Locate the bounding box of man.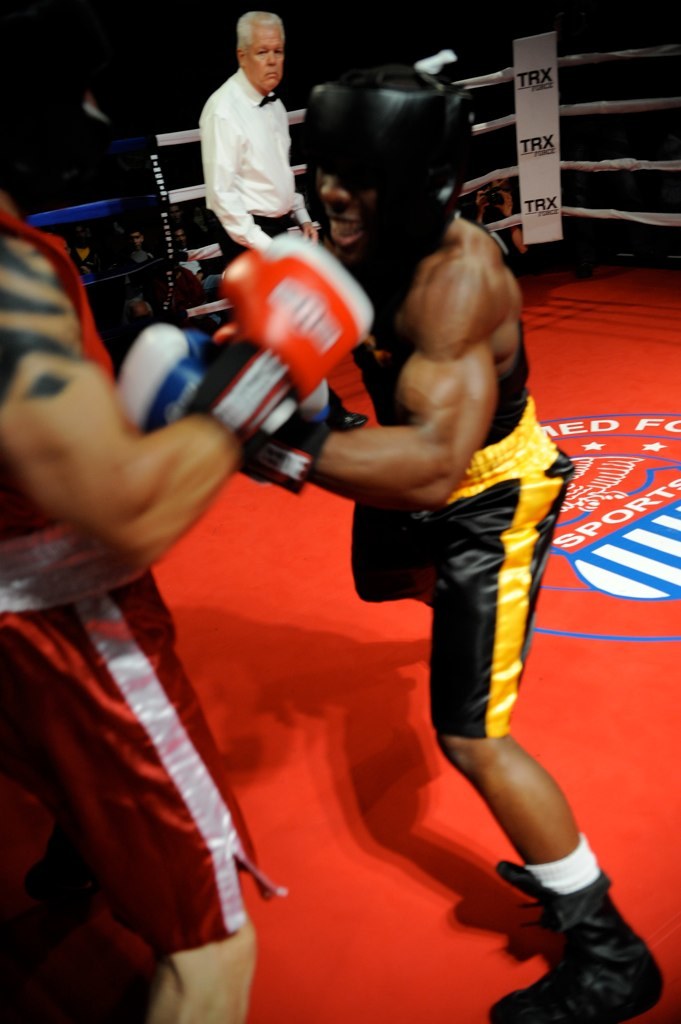
Bounding box: left=0, top=146, right=382, bottom=1023.
